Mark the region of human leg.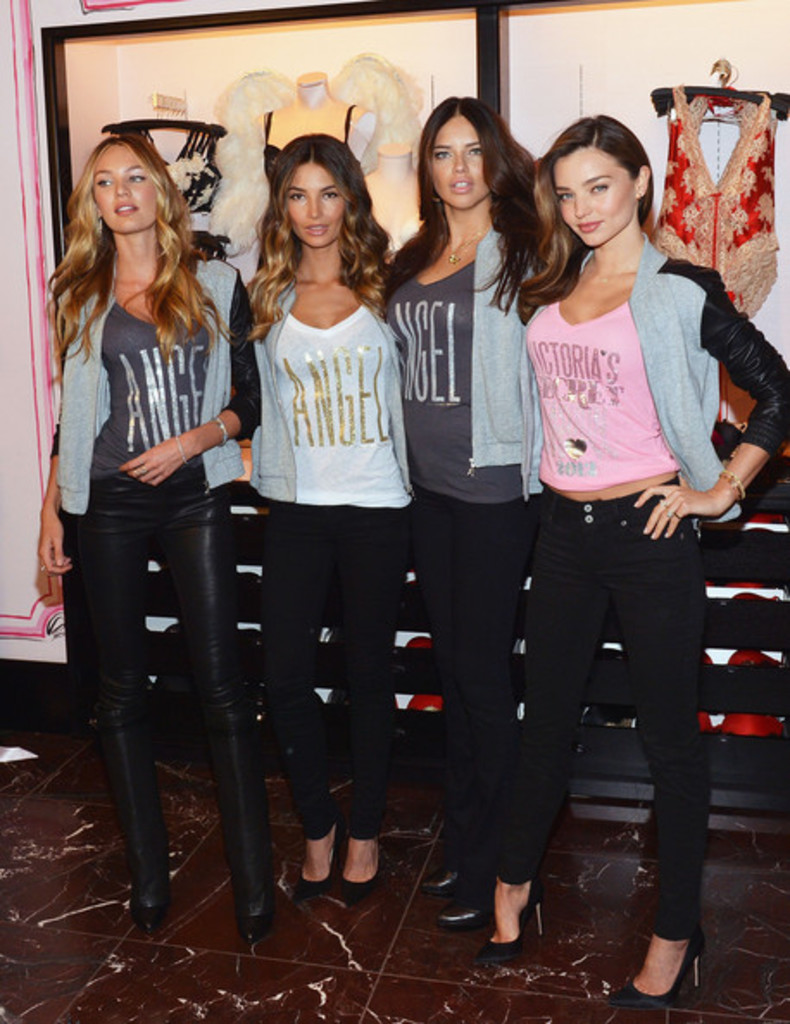
Region: 336:500:388:919.
